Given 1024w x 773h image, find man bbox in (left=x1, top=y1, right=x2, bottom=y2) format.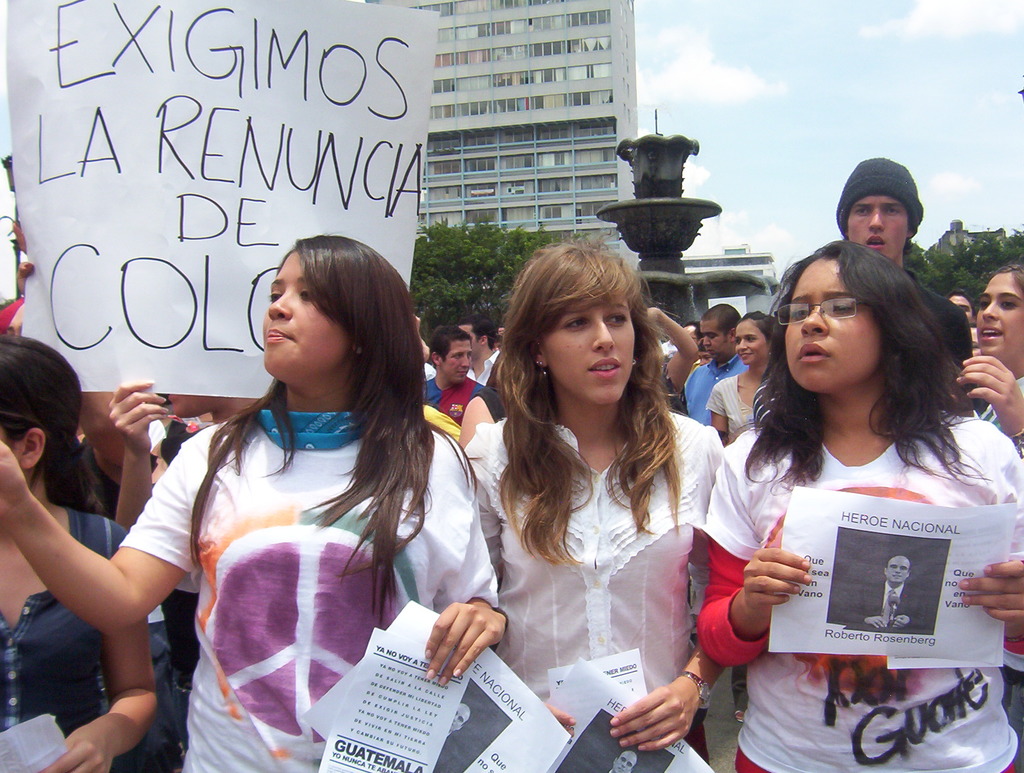
(left=424, top=327, right=488, bottom=428).
